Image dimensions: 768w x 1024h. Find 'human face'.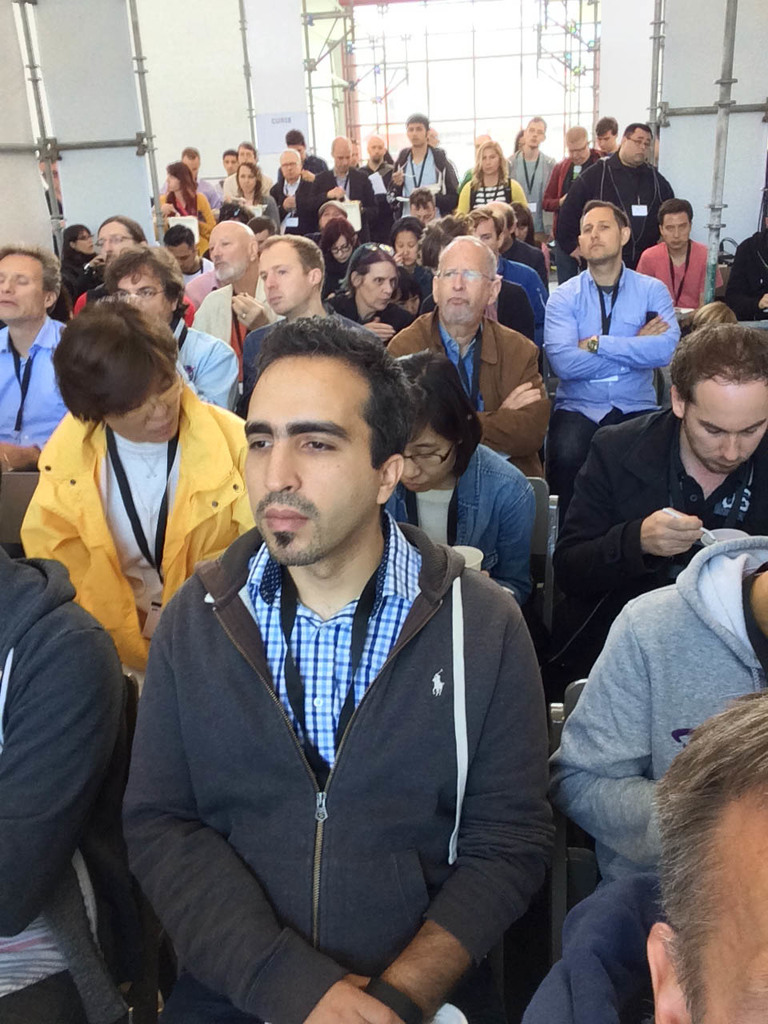
183/162/199/177.
